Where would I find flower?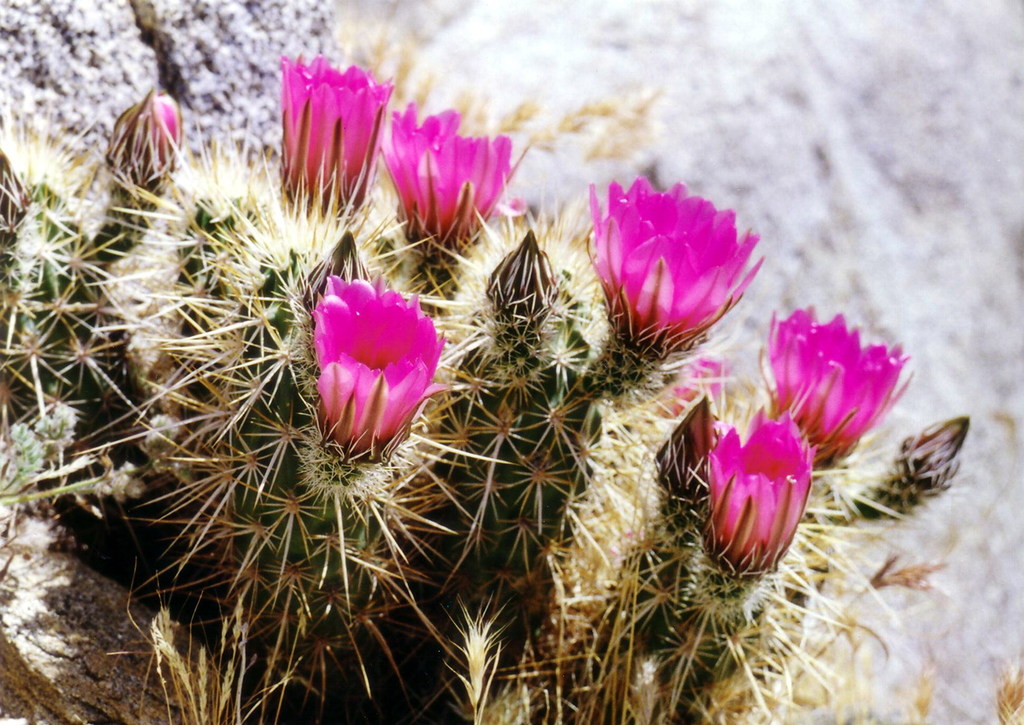
At x1=582, y1=174, x2=766, y2=352.
